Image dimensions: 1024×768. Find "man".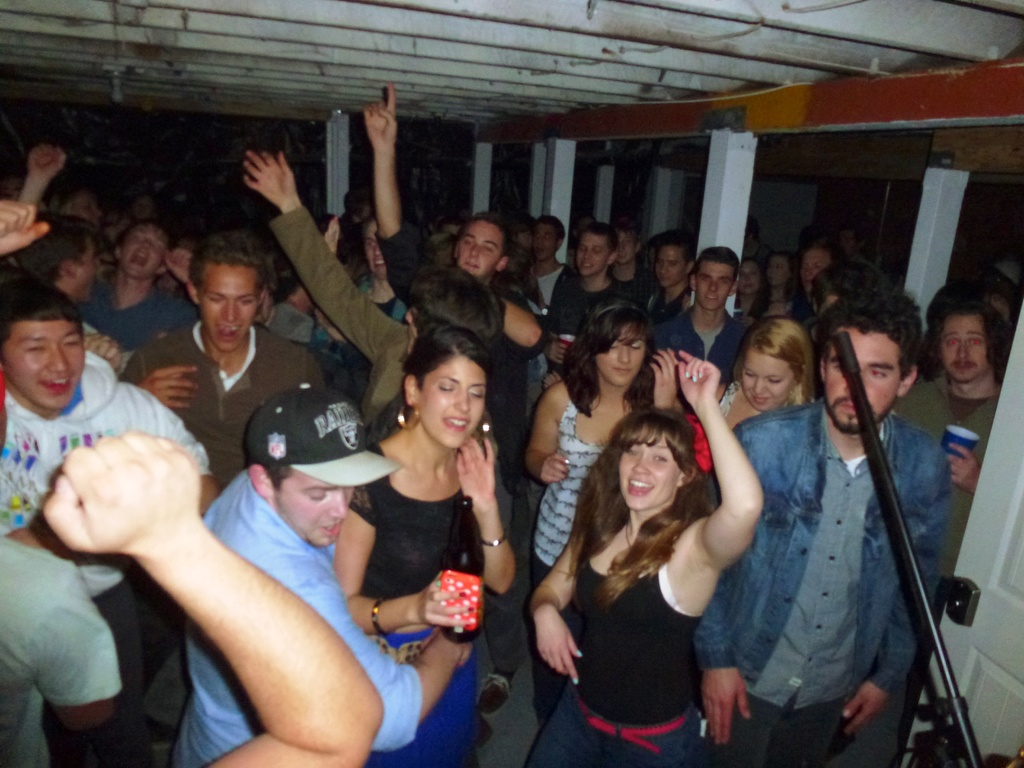
360/79/545/717.
